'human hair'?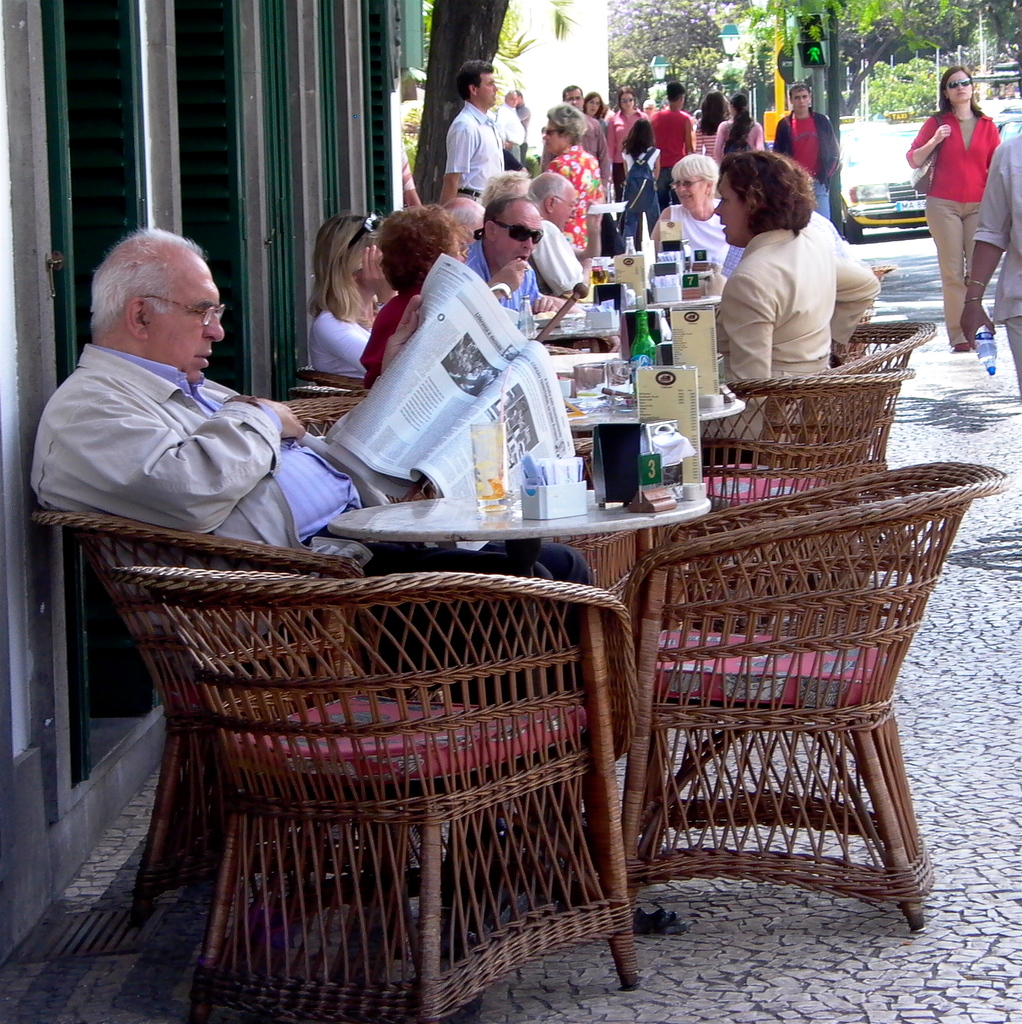
(454, 60, 495, 102)
